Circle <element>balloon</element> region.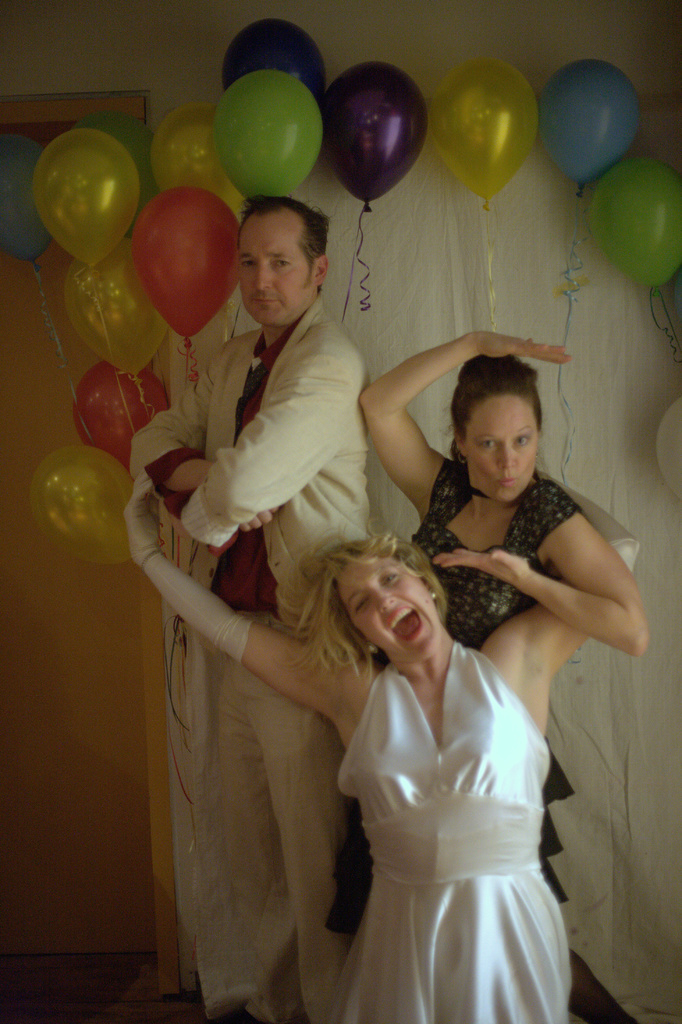
Region: <region>61, 234, 172, 381</region>.
